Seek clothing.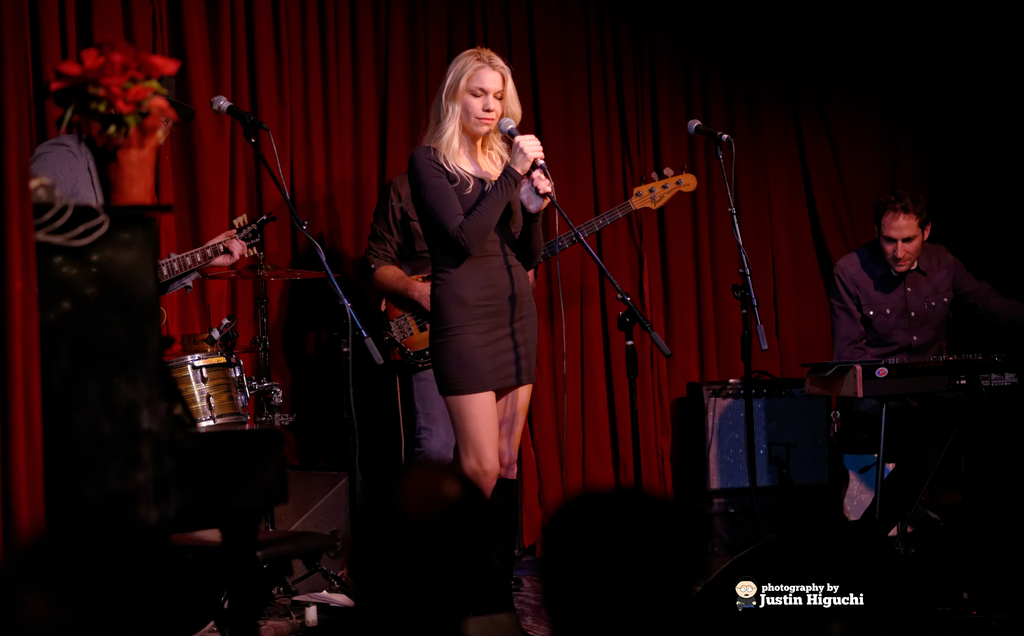
19, 127, 200, 625.
